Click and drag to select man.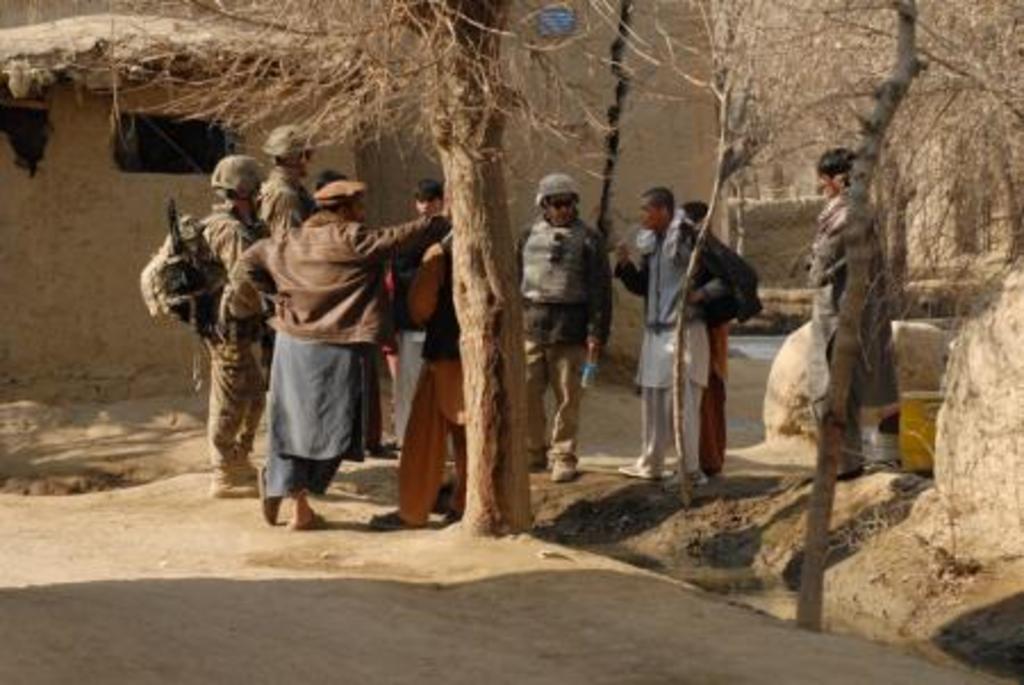
Selection: (left=196, top=150, right=280, bottom=498).
